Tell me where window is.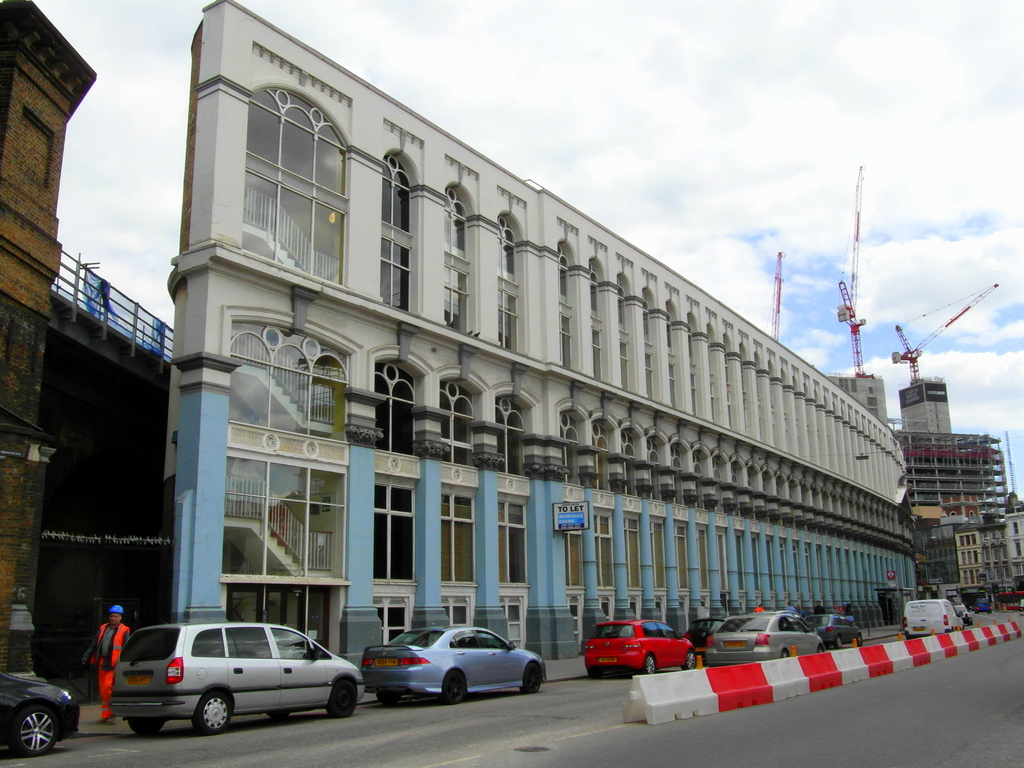
window is at l=626, t=512, r=643, b=589.
